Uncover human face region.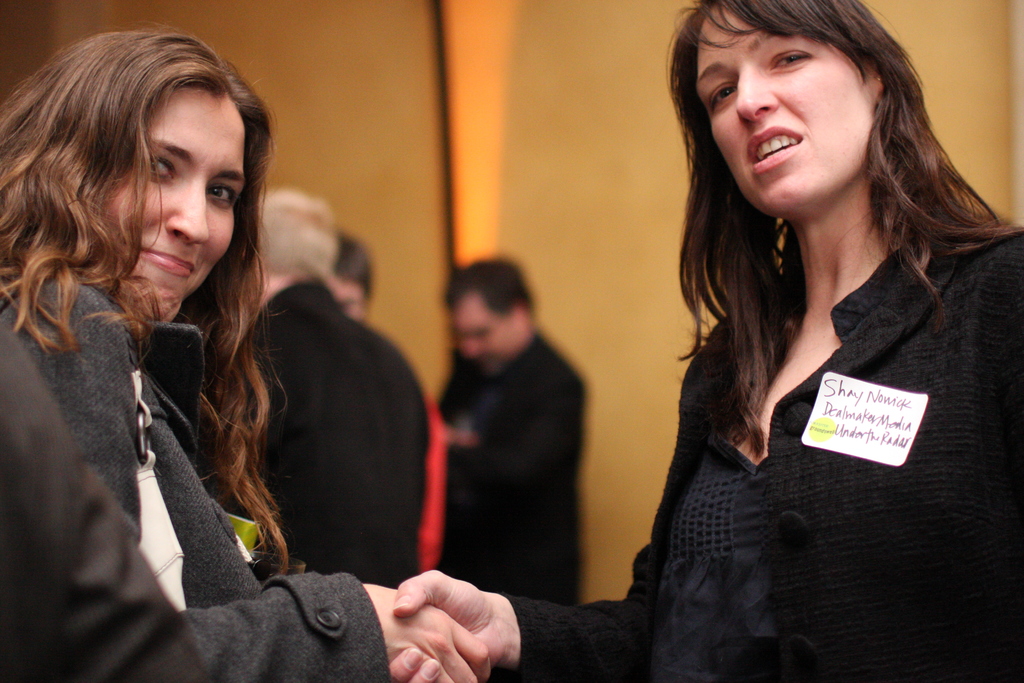
Uncovered: locate(693, 5, 868, 211).
